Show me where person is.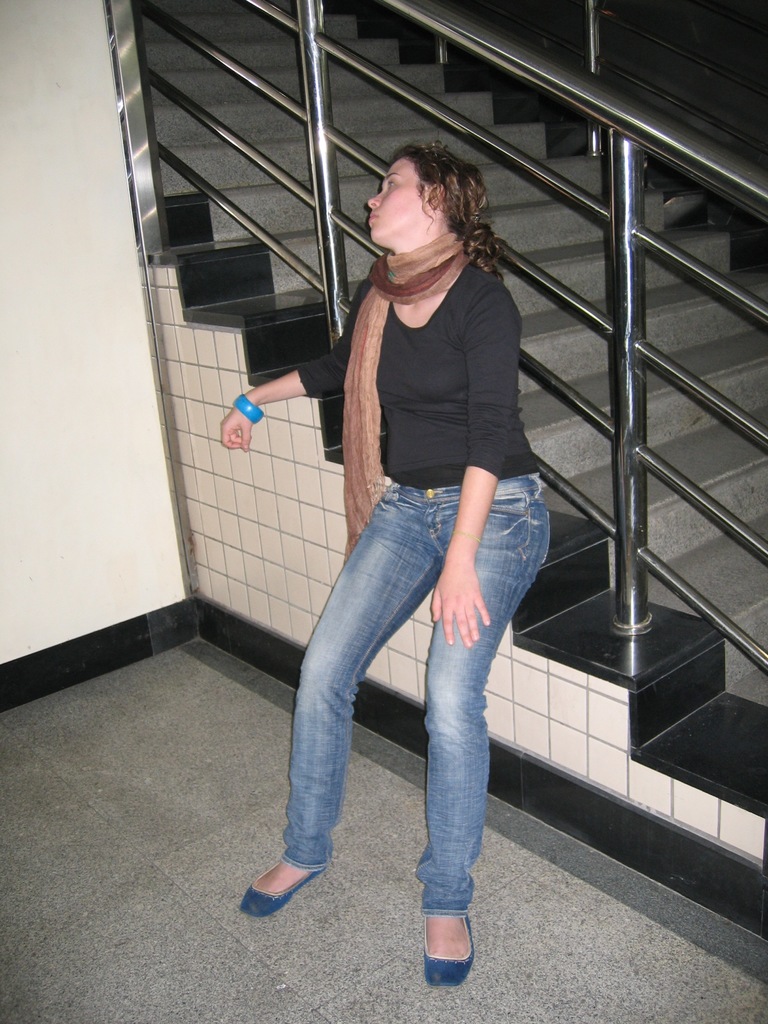
person is at region(267, 86, 570, 942).
